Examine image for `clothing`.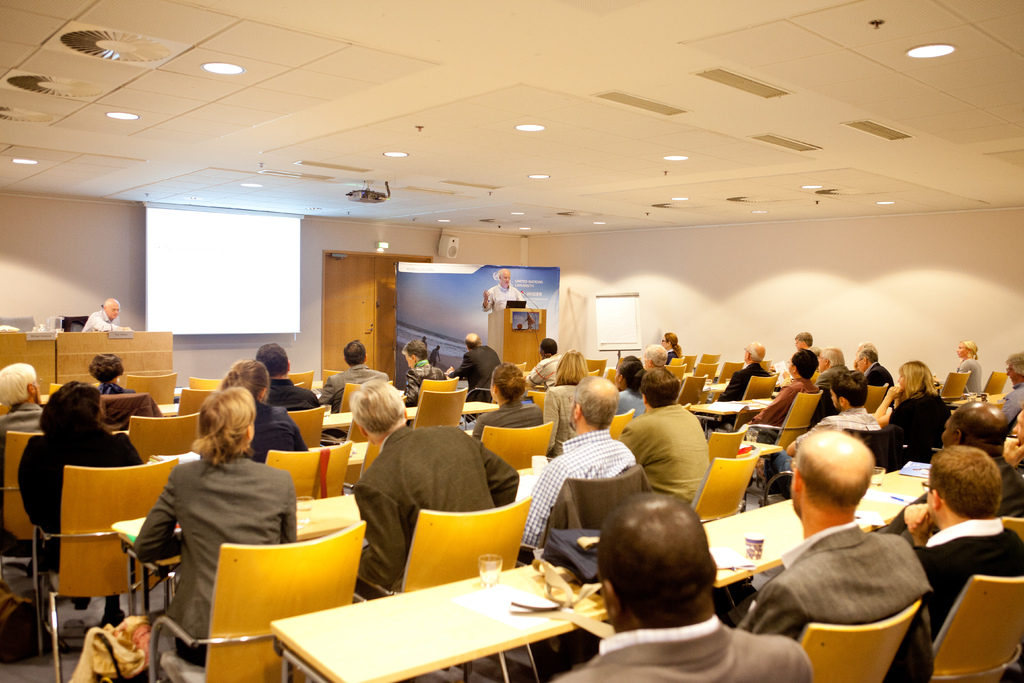
Examination result: crop(876, 390, 947, 465).
